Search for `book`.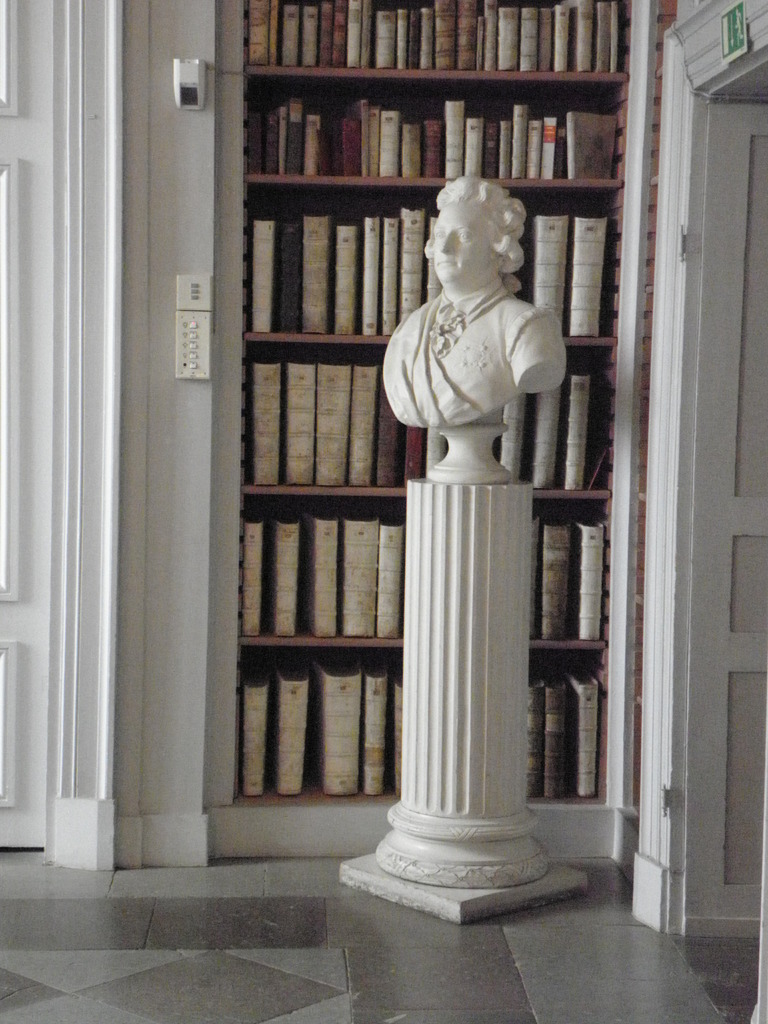
Found at <bbox>572, 678, 604, 795</bbox>.
